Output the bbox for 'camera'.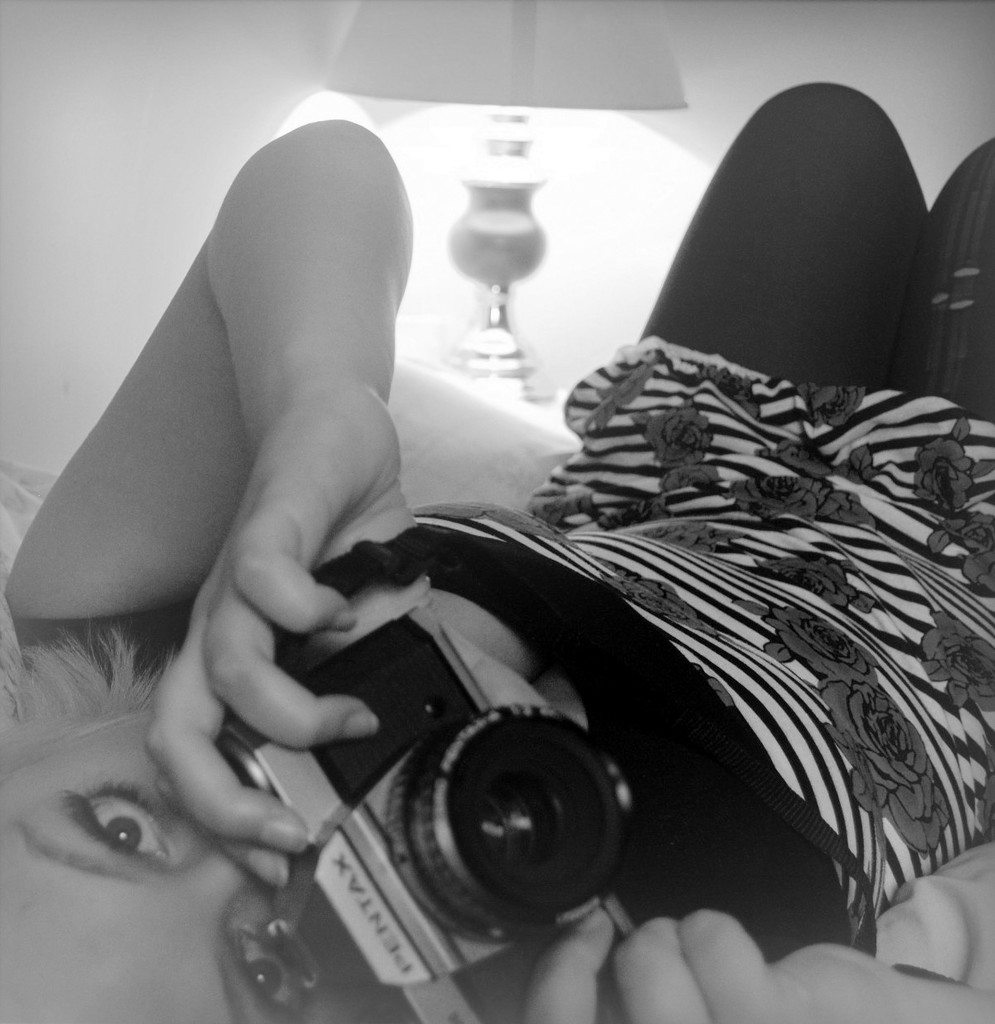
bbox=[211, 598, 640, 1023].
